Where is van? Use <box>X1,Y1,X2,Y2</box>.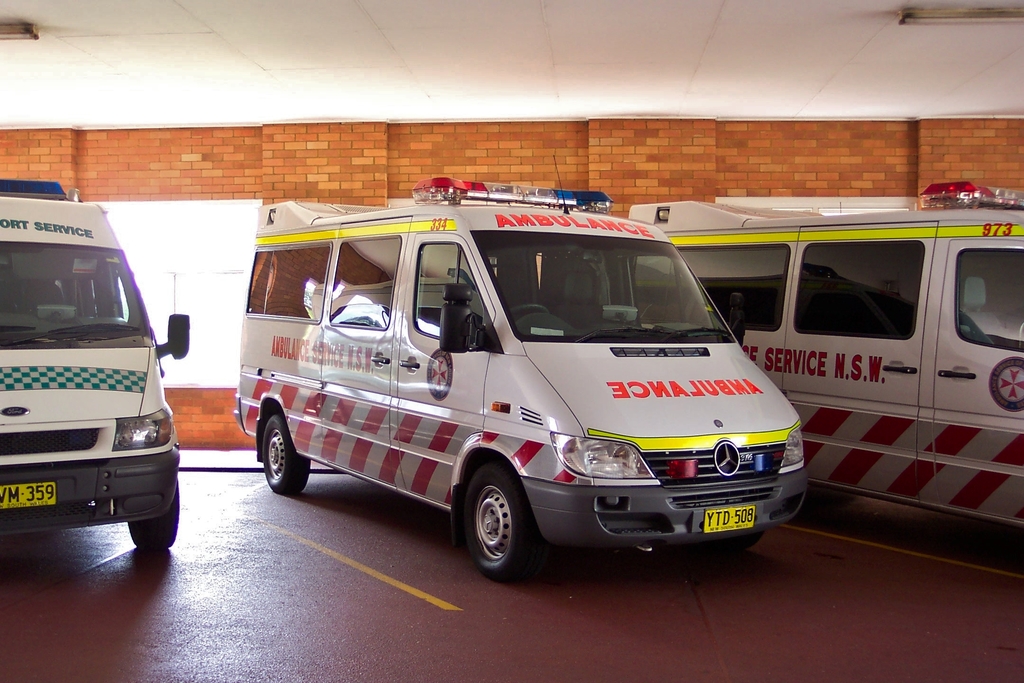
<box>230,151,812,584</box>.
